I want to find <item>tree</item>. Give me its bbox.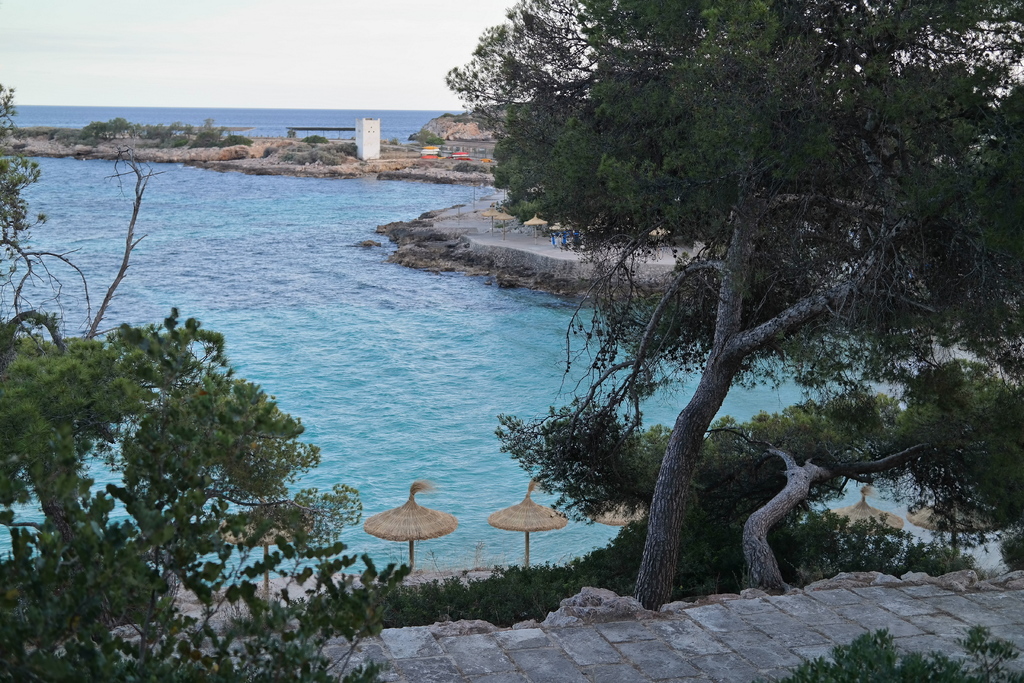
298 131 332 151.
